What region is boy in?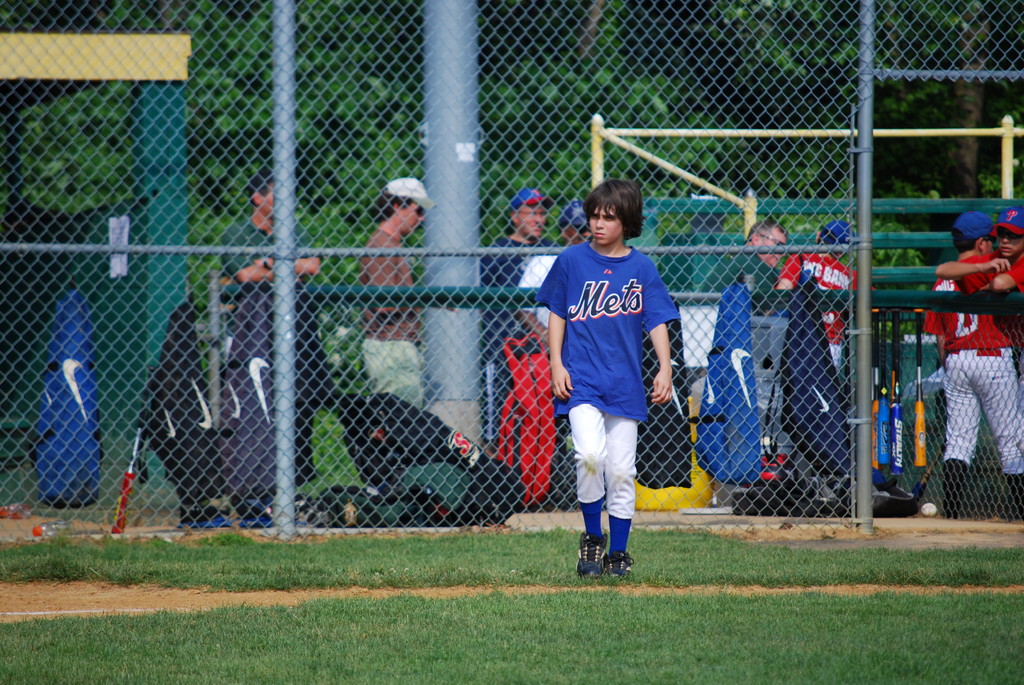
{"left": 527, "top": 177, "right": 700, "bottom": 583}.
